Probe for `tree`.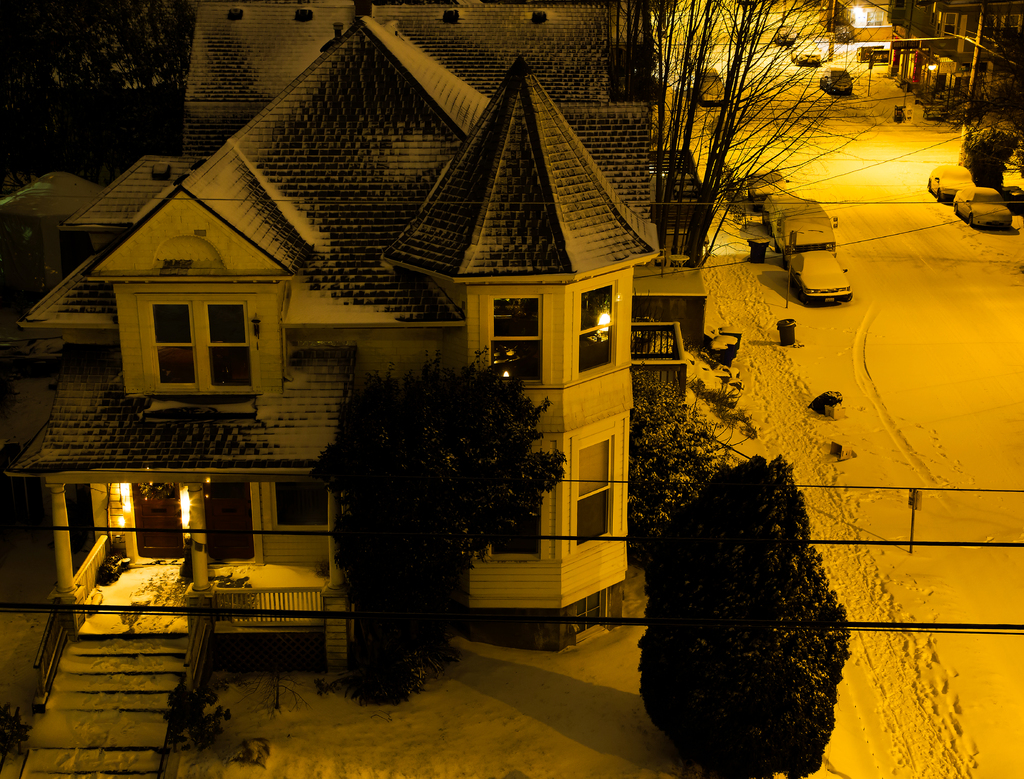
Probe result: (x1=627, y1=0, x2=883, y2=266).
